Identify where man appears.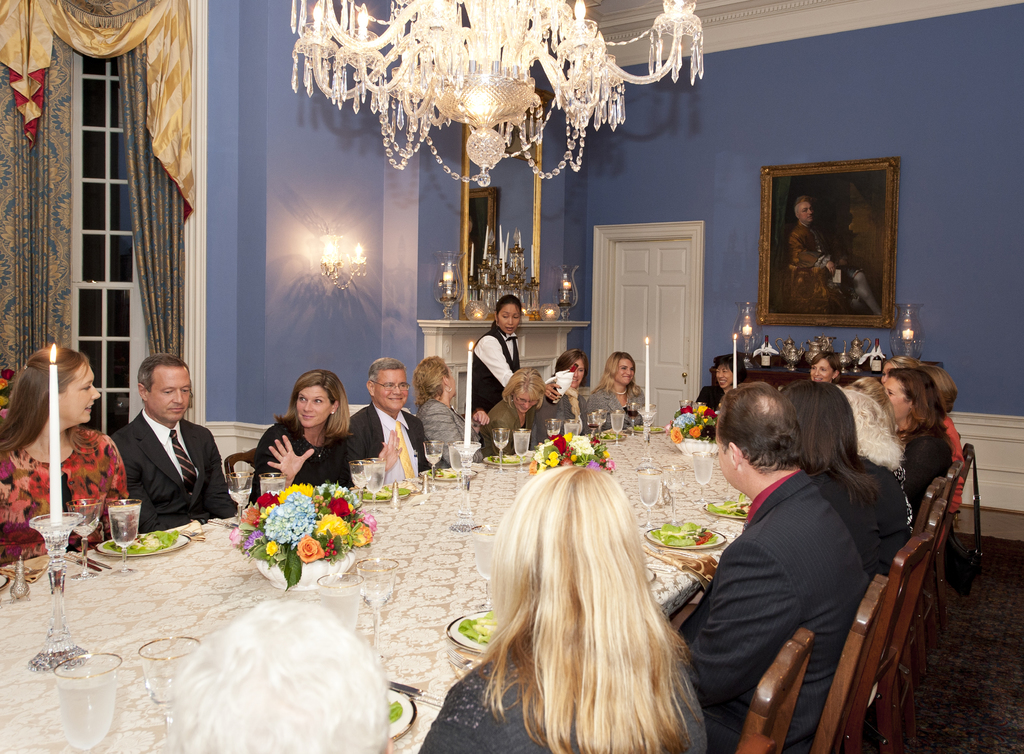
Appears at box(788, 195, 881, 313).
